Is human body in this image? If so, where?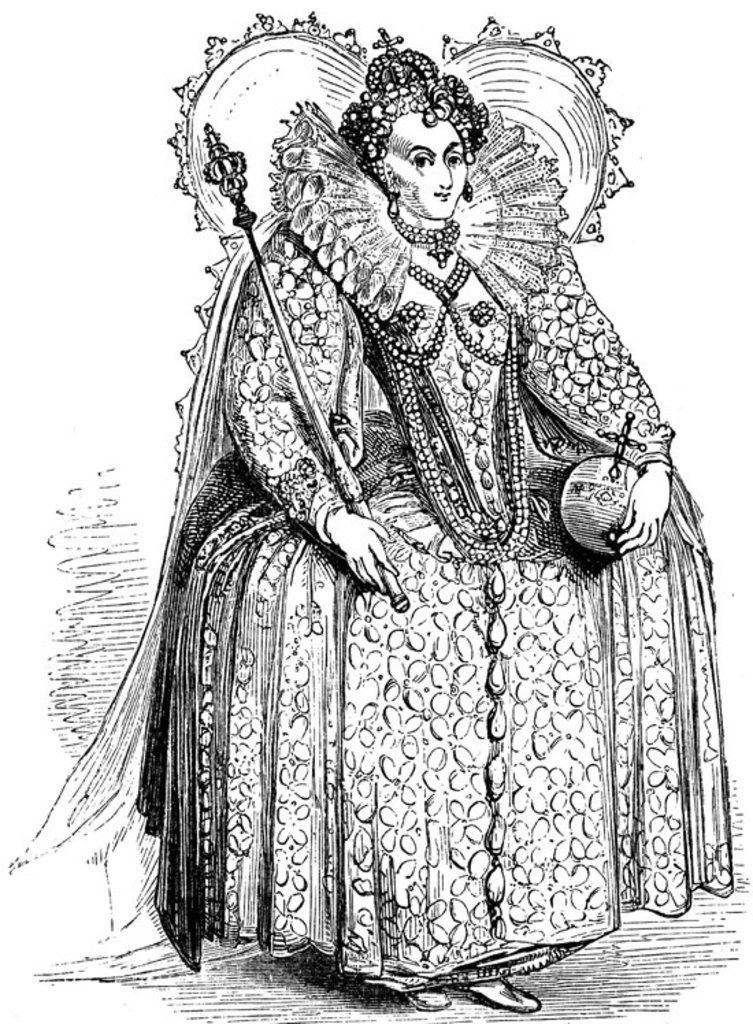
Yes, at l=120, t=21, r=659, b=973.
